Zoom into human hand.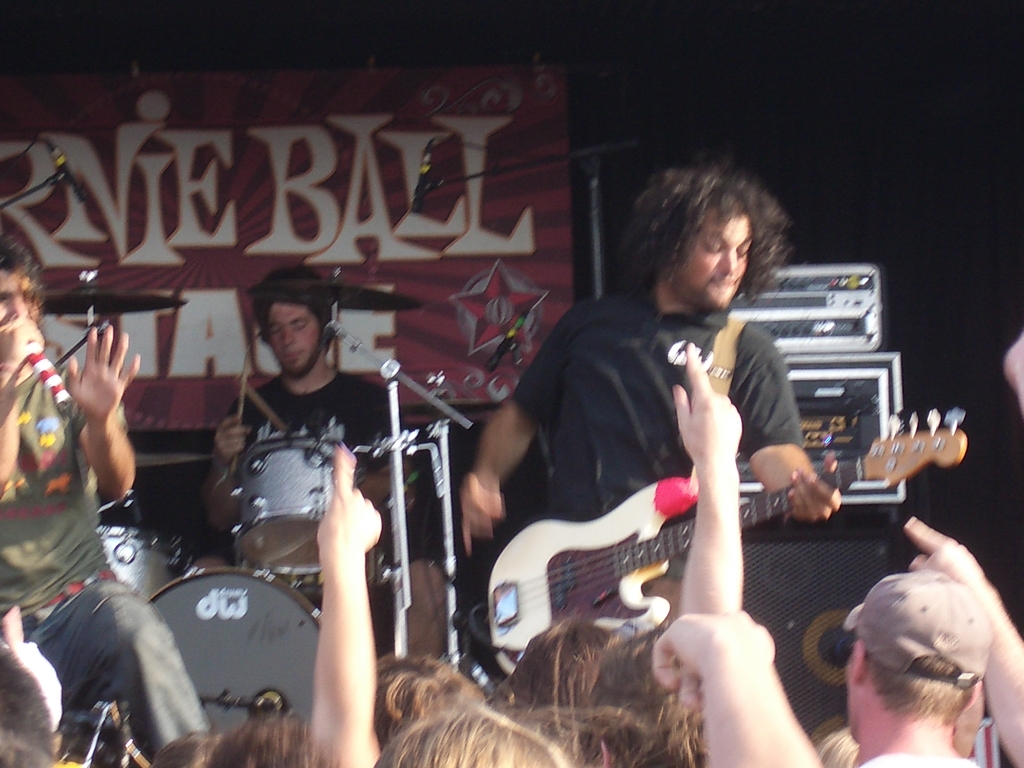
Zoom target: BBox(0, 314, 47, 376).
